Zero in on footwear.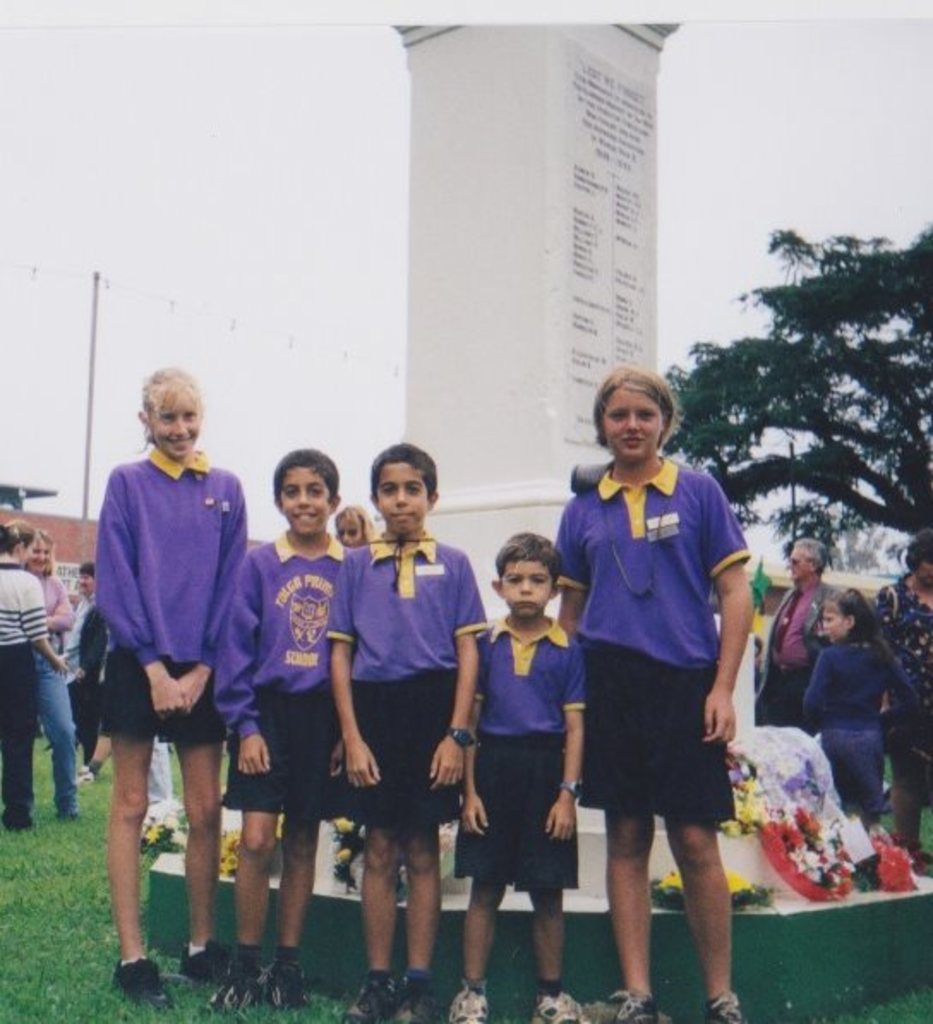
Zeroed in: detection(202, 955, 259, 1021).
